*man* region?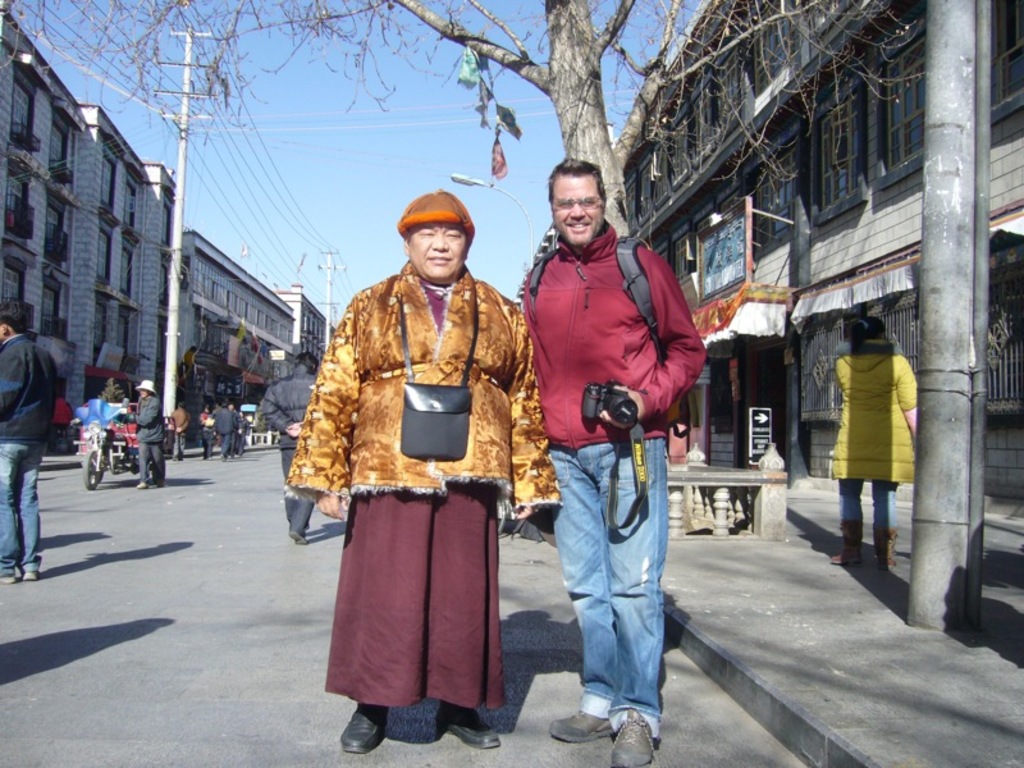
locate(218, 402, 236, 449)
